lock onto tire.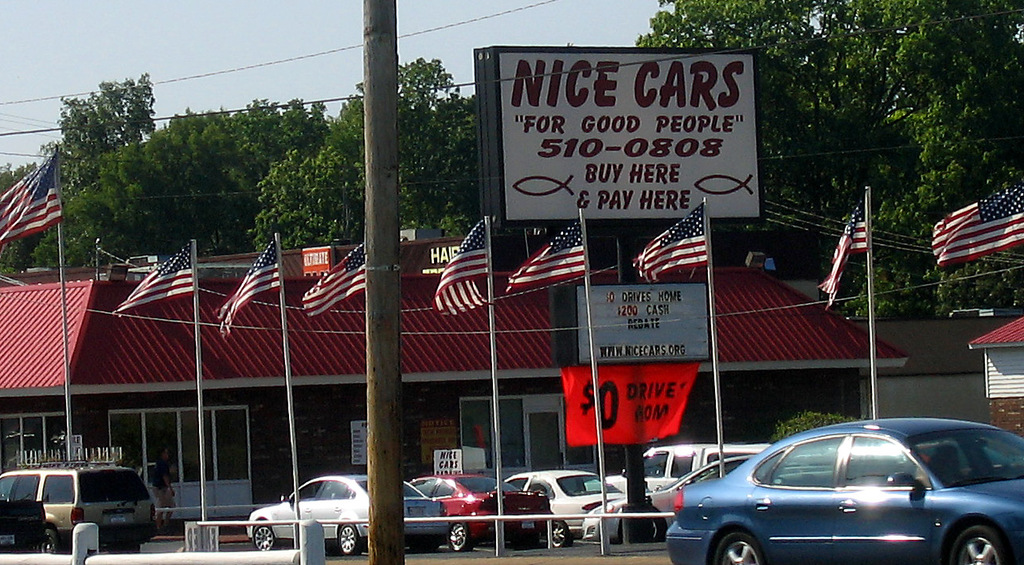
Locked: detection(618, 507, 670, 544).
